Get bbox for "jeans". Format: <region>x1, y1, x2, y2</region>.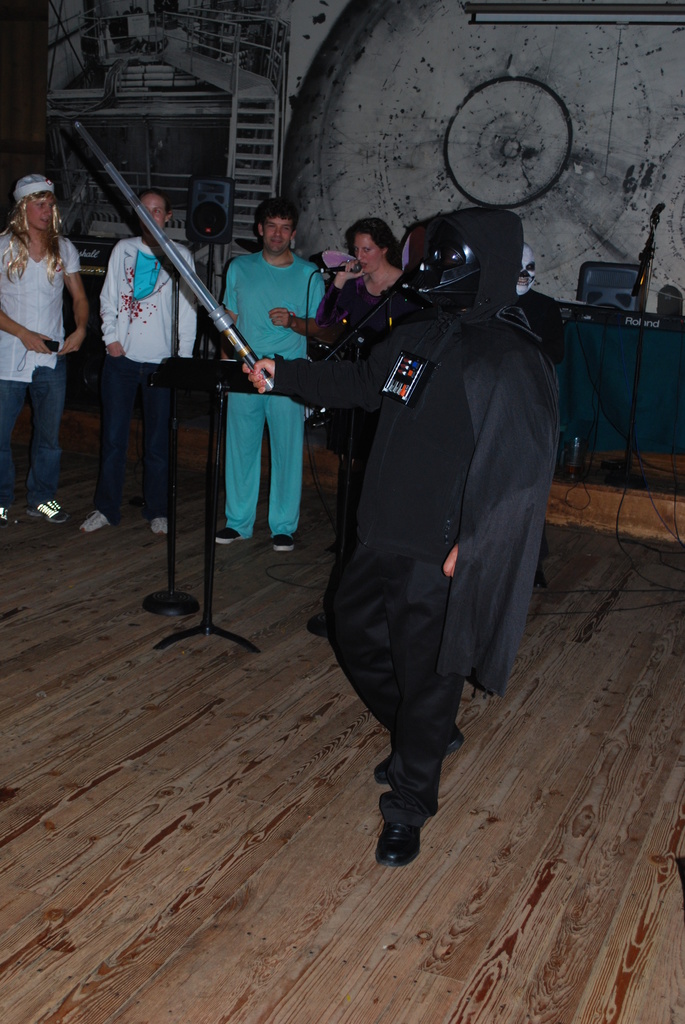
<region>1, 358, 75, 504</region>.
